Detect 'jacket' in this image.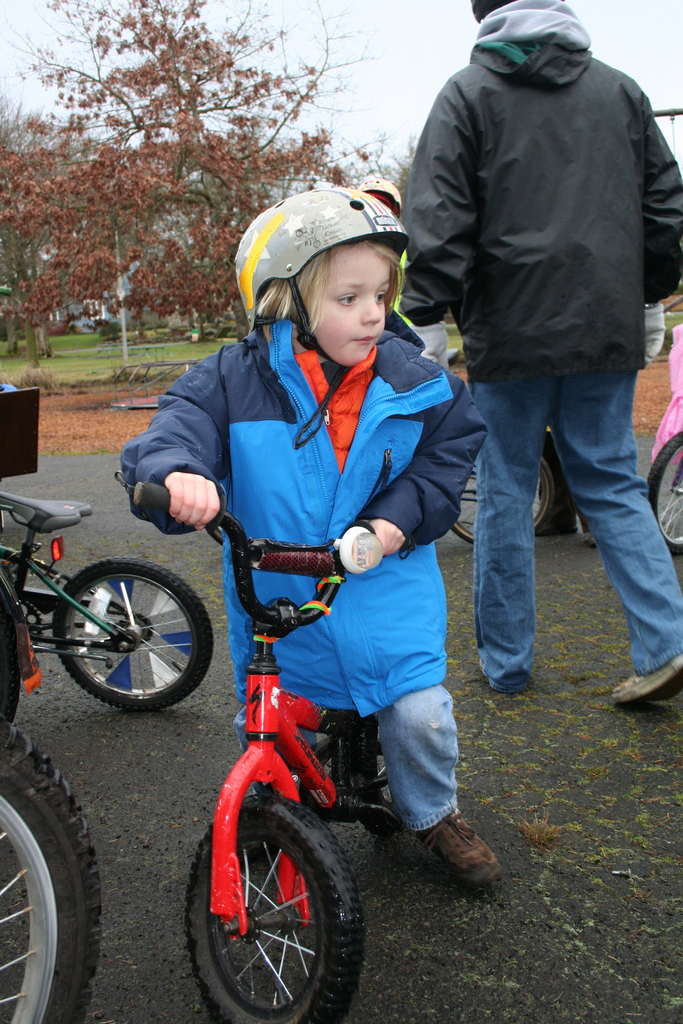
Detection: x1=125, y1=323, x2=488, y2=712.
